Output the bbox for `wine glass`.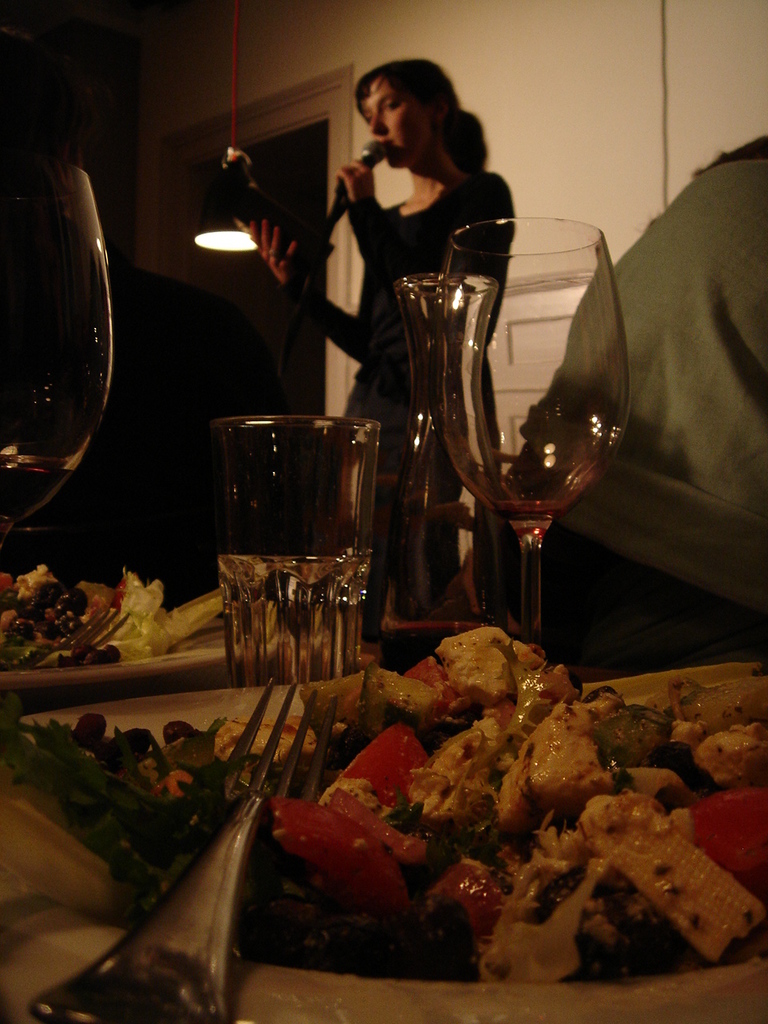
BBox(374, 276, 516, 663).
